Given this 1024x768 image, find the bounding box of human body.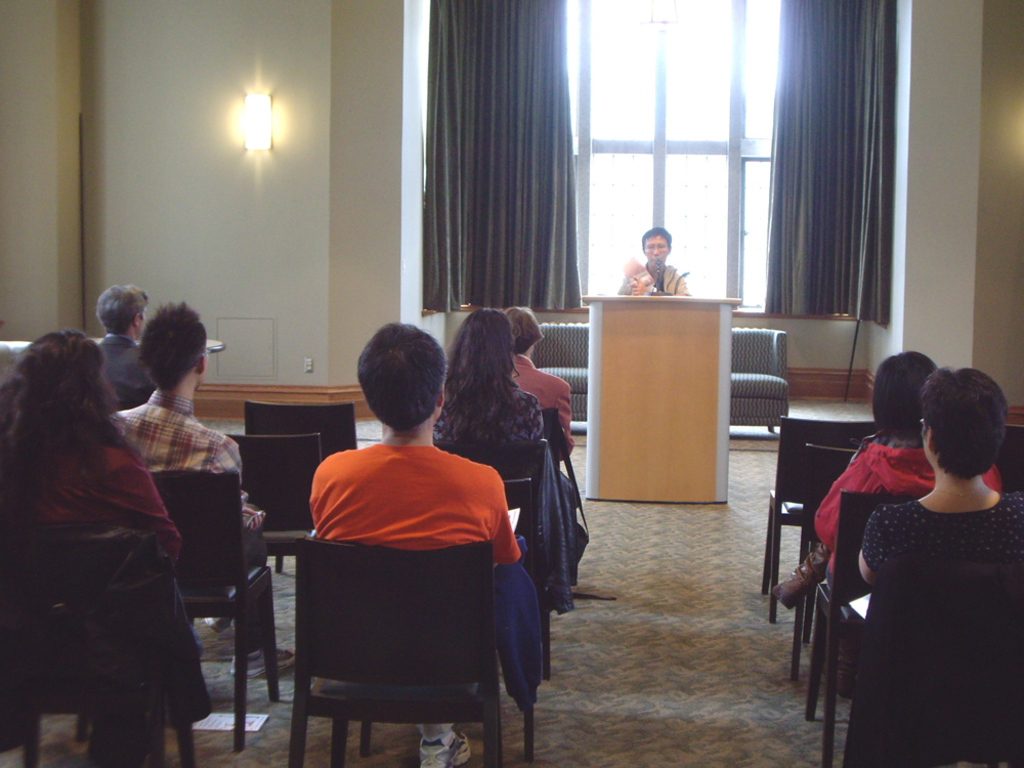
crop(436, 319, 539, 477).
